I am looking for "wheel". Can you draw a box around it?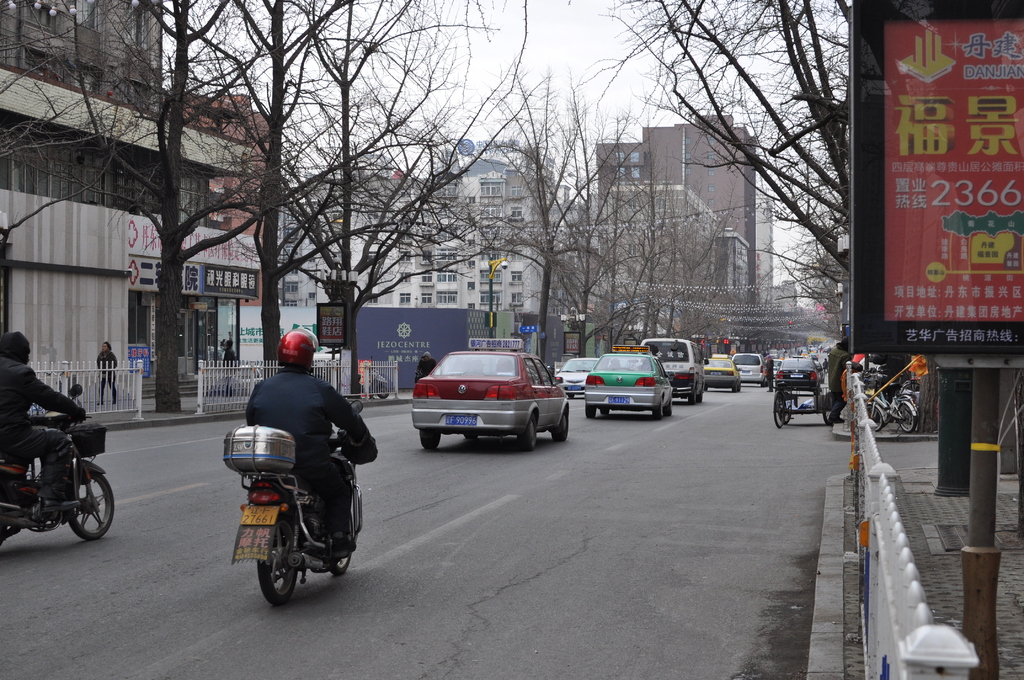
Sure, the bounding box is 586:403:594:422.
